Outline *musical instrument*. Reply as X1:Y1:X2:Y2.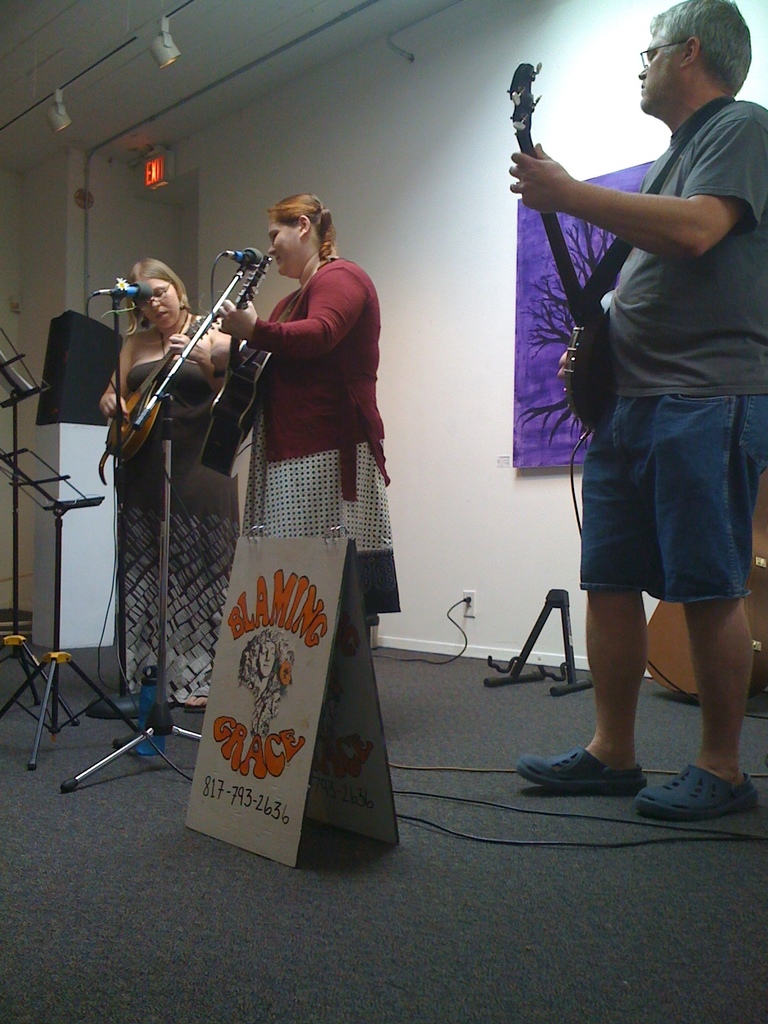
97:304:214:481.
